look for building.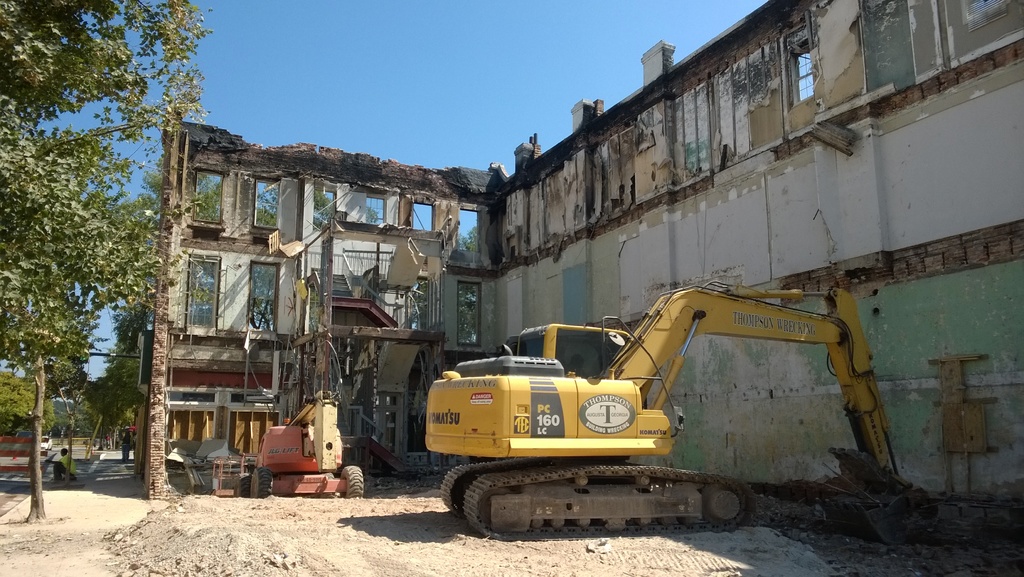
Found: bbox=[134, 0, 1017, 537].
